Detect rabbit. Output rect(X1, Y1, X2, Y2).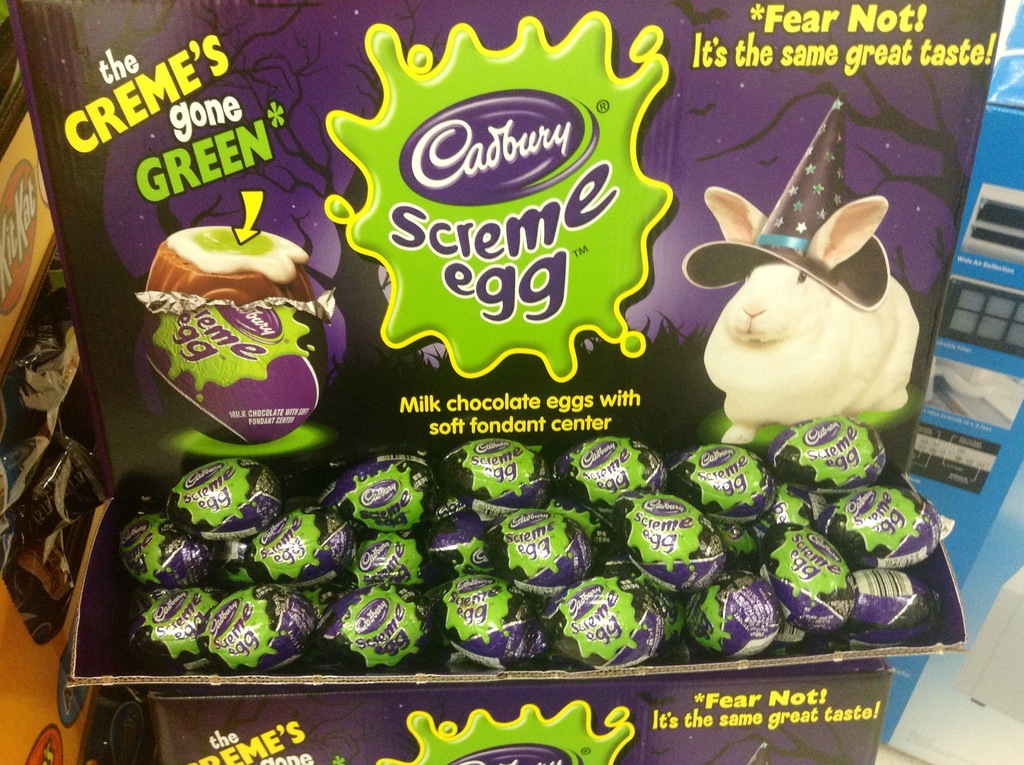
rect(702, 184, 921, 442).
